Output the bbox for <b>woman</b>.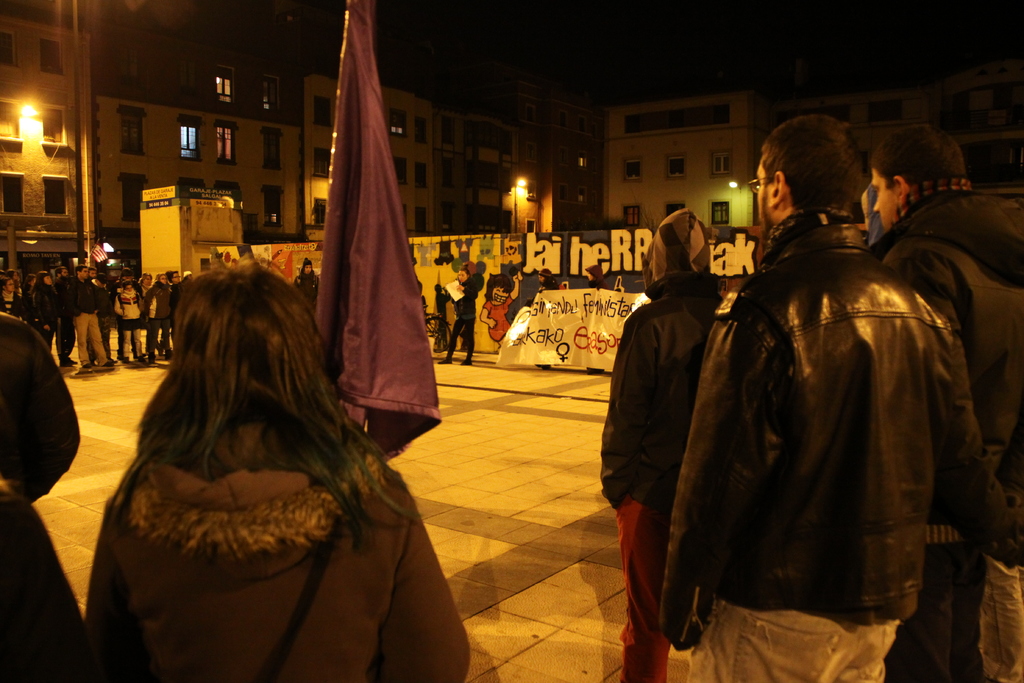
(x1=287, y1=256, x2=326, y2=302).
